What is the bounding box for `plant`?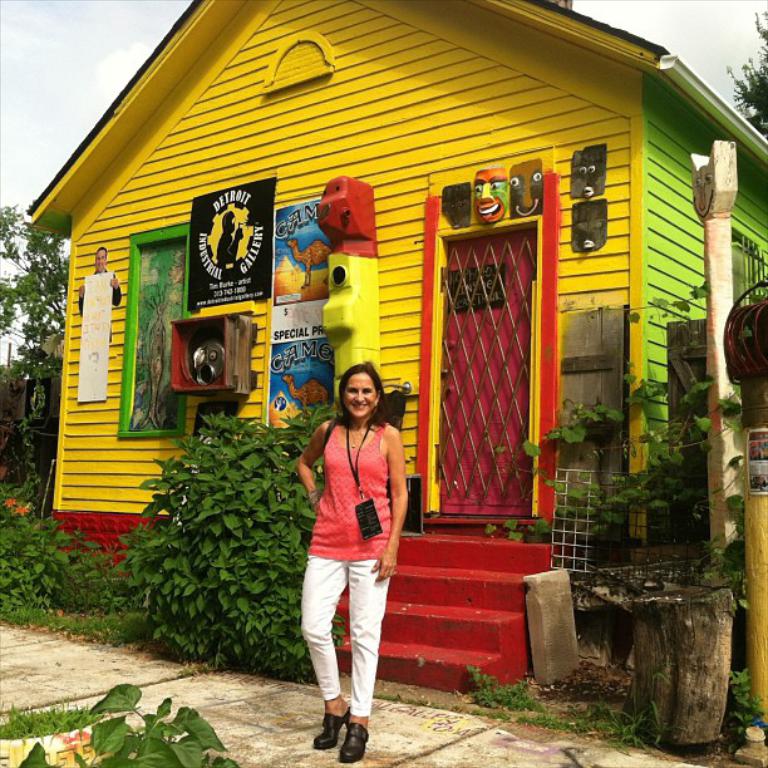
crop(516, 284, 747, 600).
